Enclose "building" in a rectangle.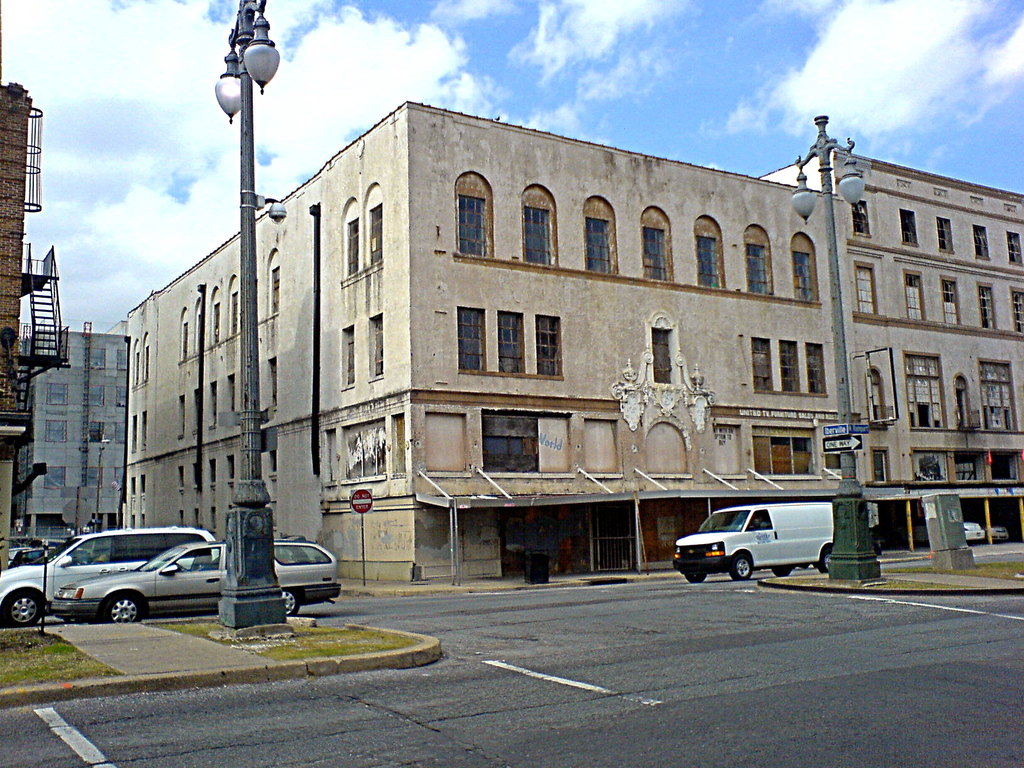
locate(0, 81, 70, 565).
